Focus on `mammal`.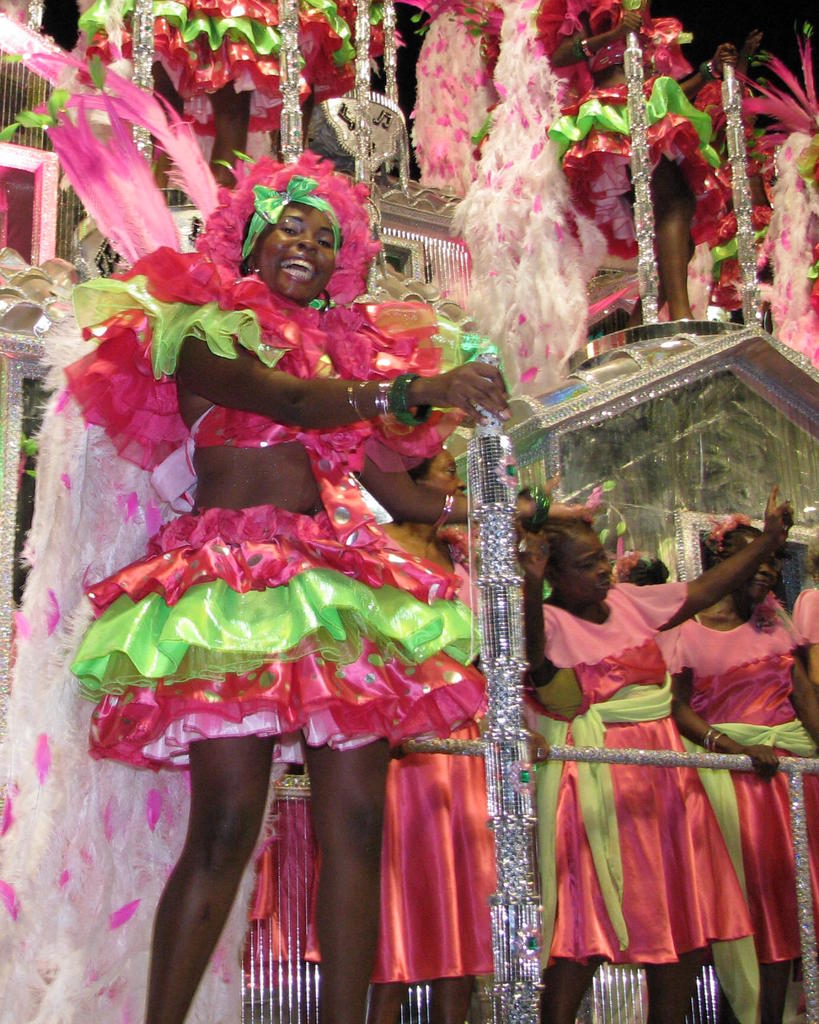
Focused at 659, 509, 818, 1022.
